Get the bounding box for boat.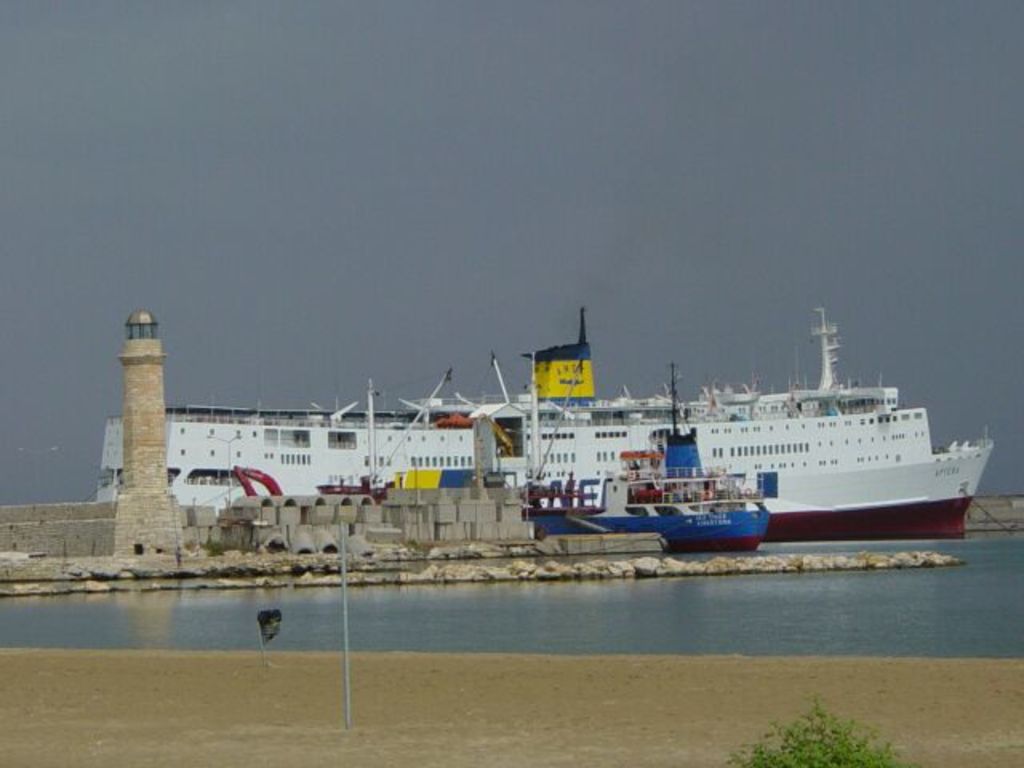
detection(533, 480, 770, 555).
